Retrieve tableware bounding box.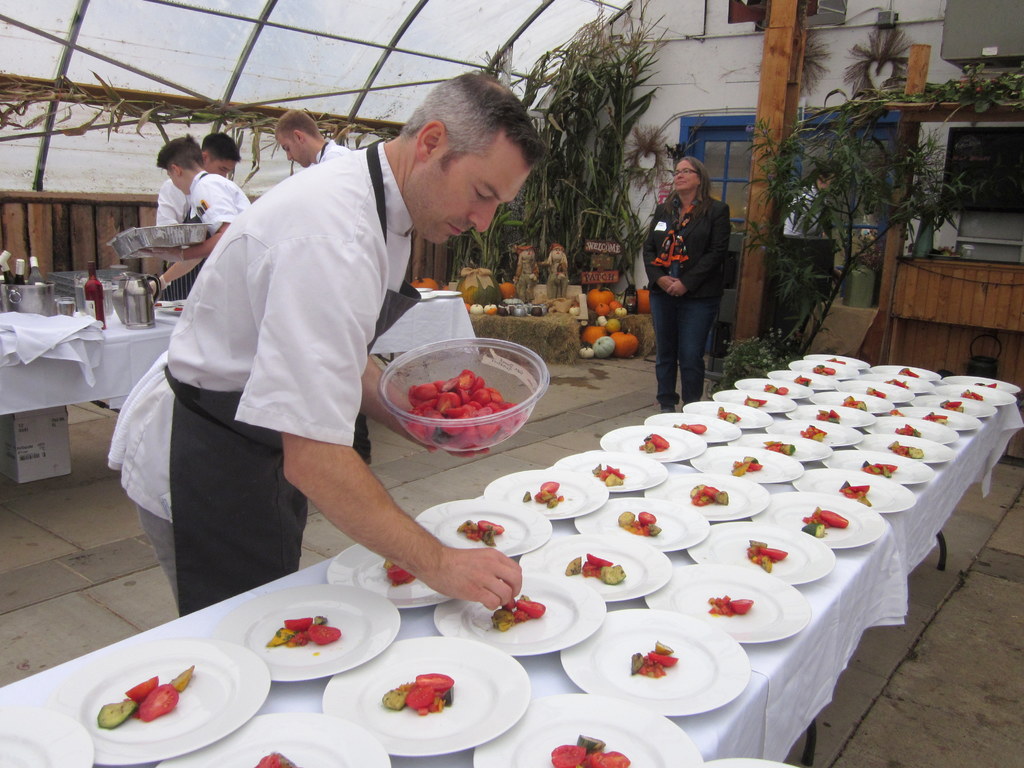
Bounding box: {"x1": 860, "y1": 374, "x2": 931, "y2": 390}.
